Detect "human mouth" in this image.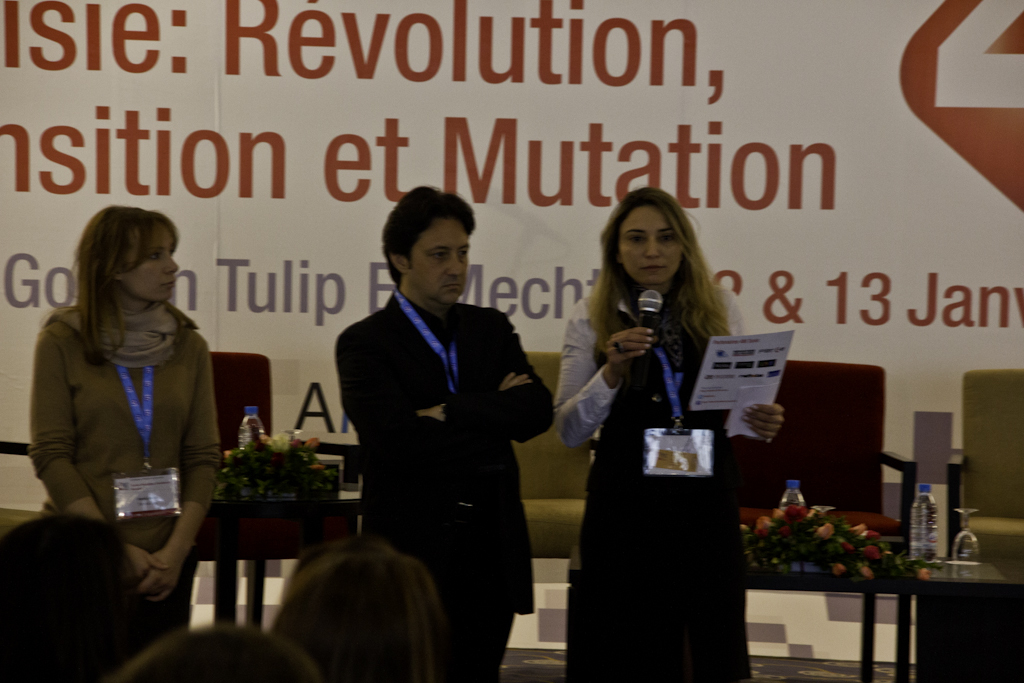
Detection: bbox=(632, 265, 667, 272).
